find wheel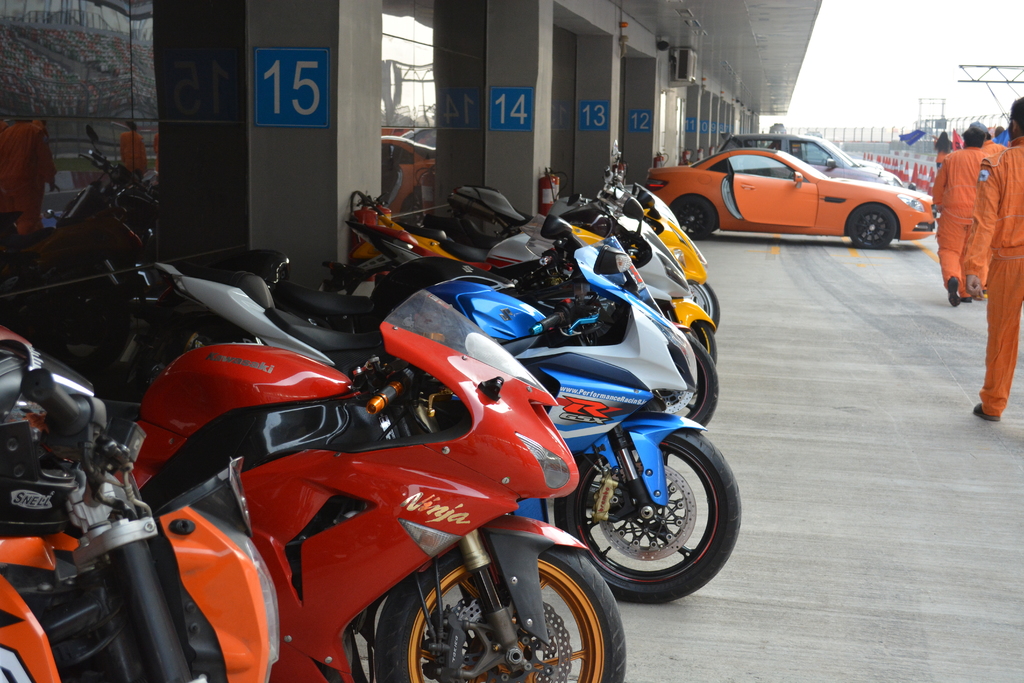
{"left": 555, "top": 429, "right": 741, "bottom": 603}
